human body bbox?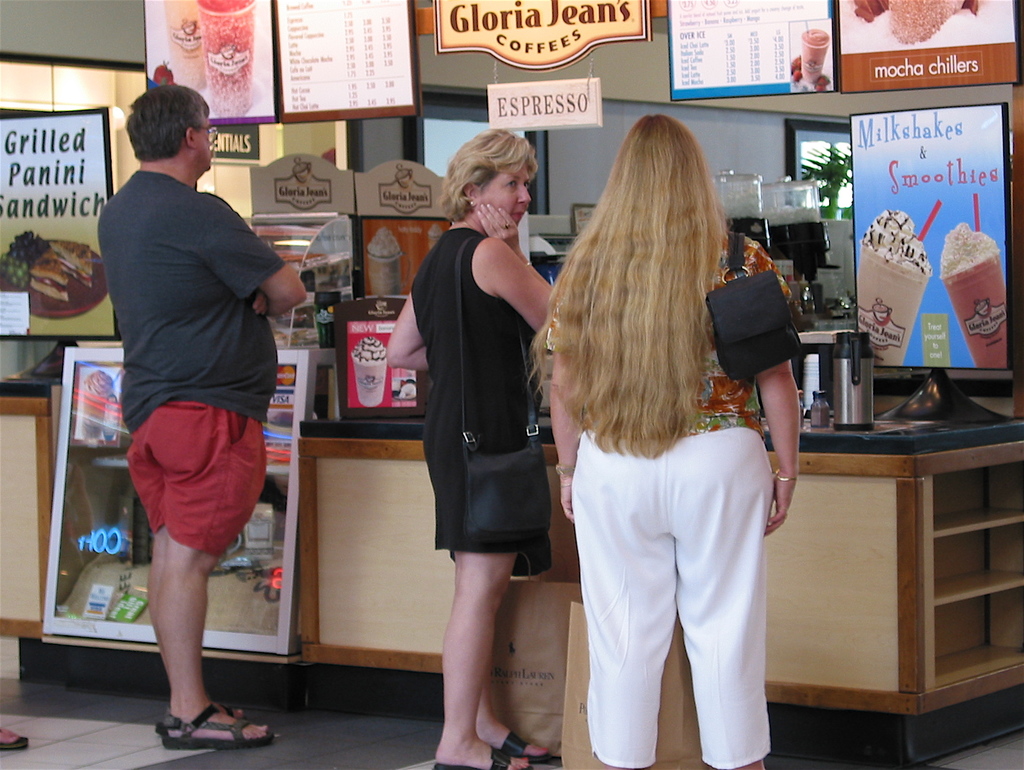
{"x1": 543, "y1": 215, "x2": 799, "y2": 769}
